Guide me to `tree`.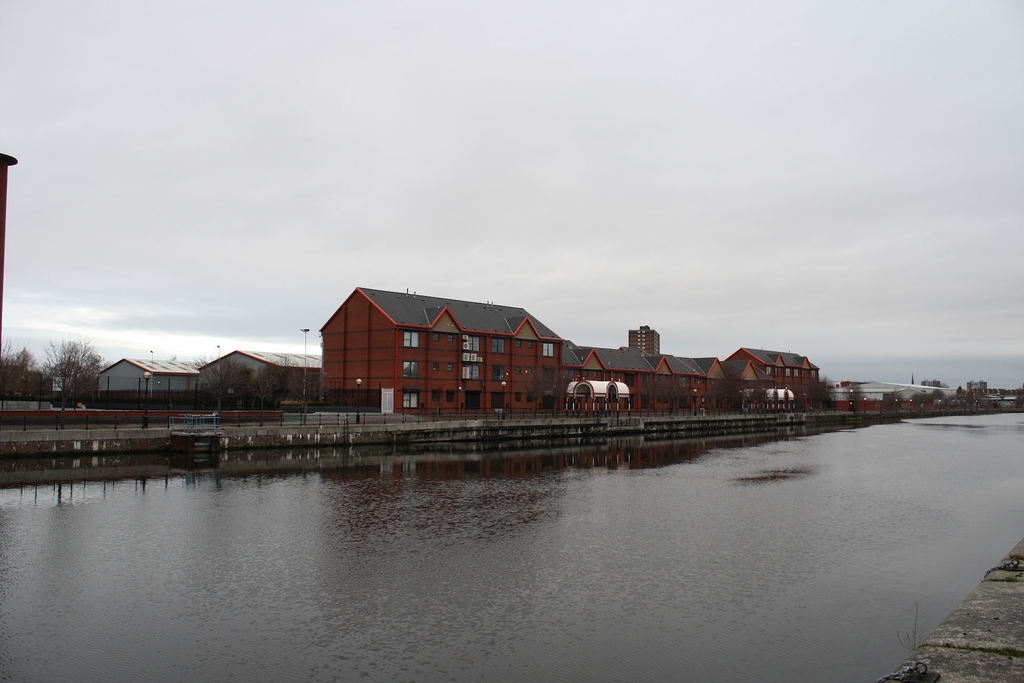
Guidance: 660/372/685/418.
